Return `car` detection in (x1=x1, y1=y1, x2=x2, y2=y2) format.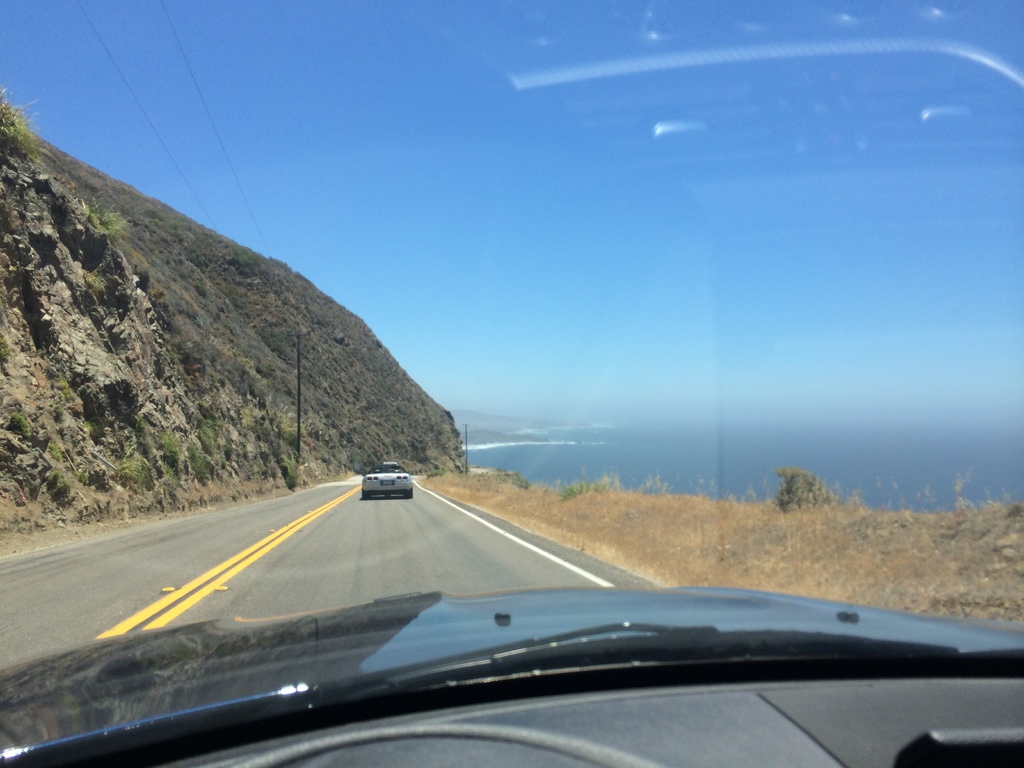
(x1=361, y1=460, x2=413, y2=496).
